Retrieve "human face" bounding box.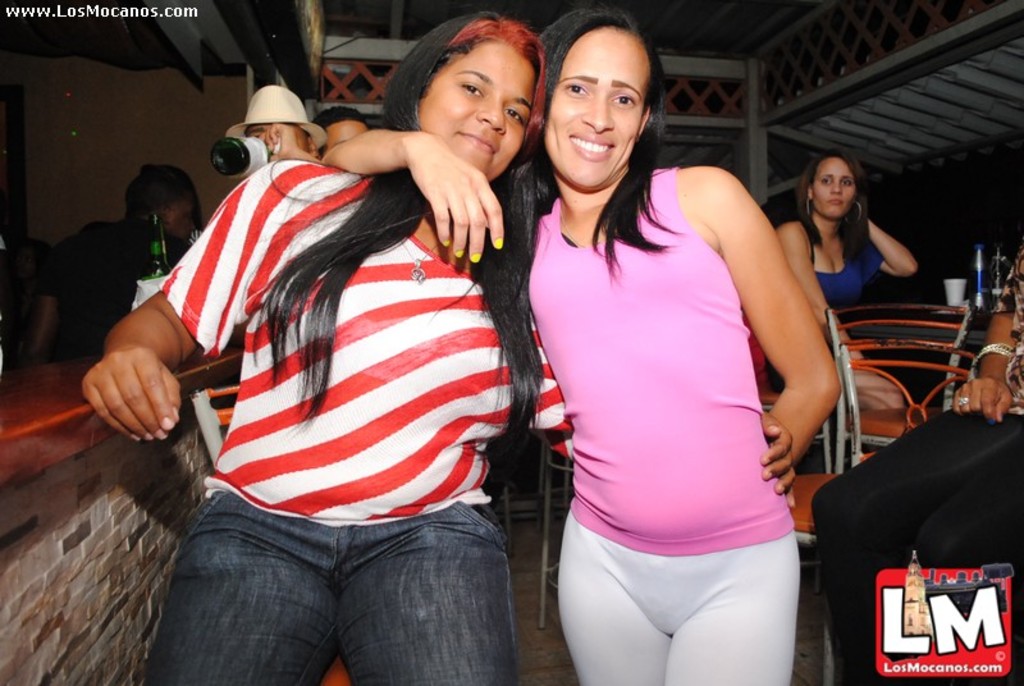
Bounding box: 813 155 859 220.
